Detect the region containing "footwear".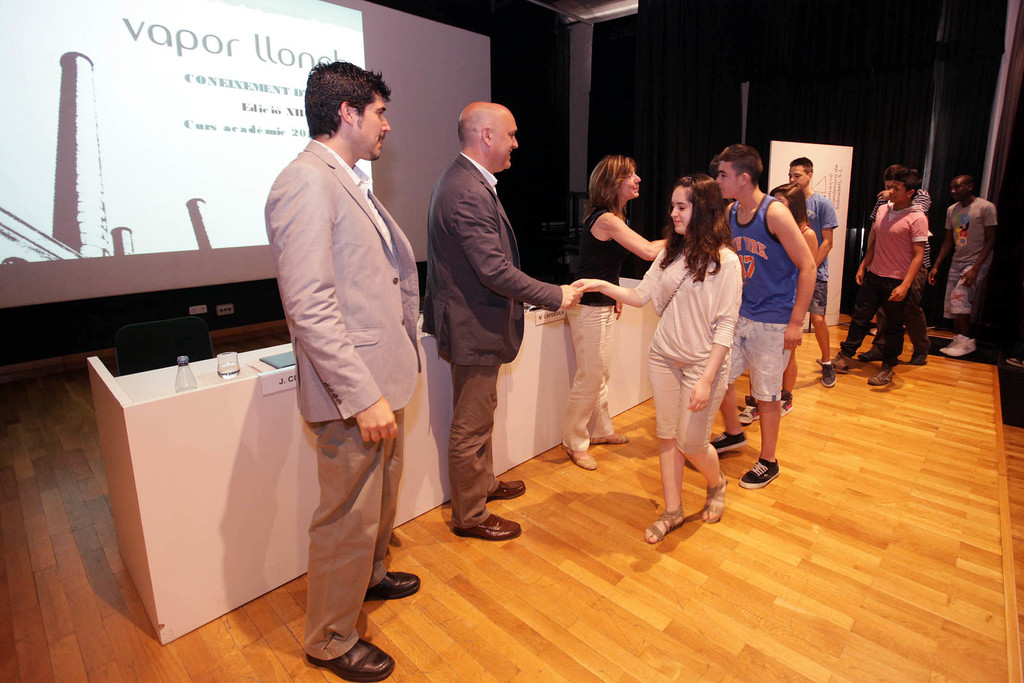
<box>710,427,749,456</box>.
